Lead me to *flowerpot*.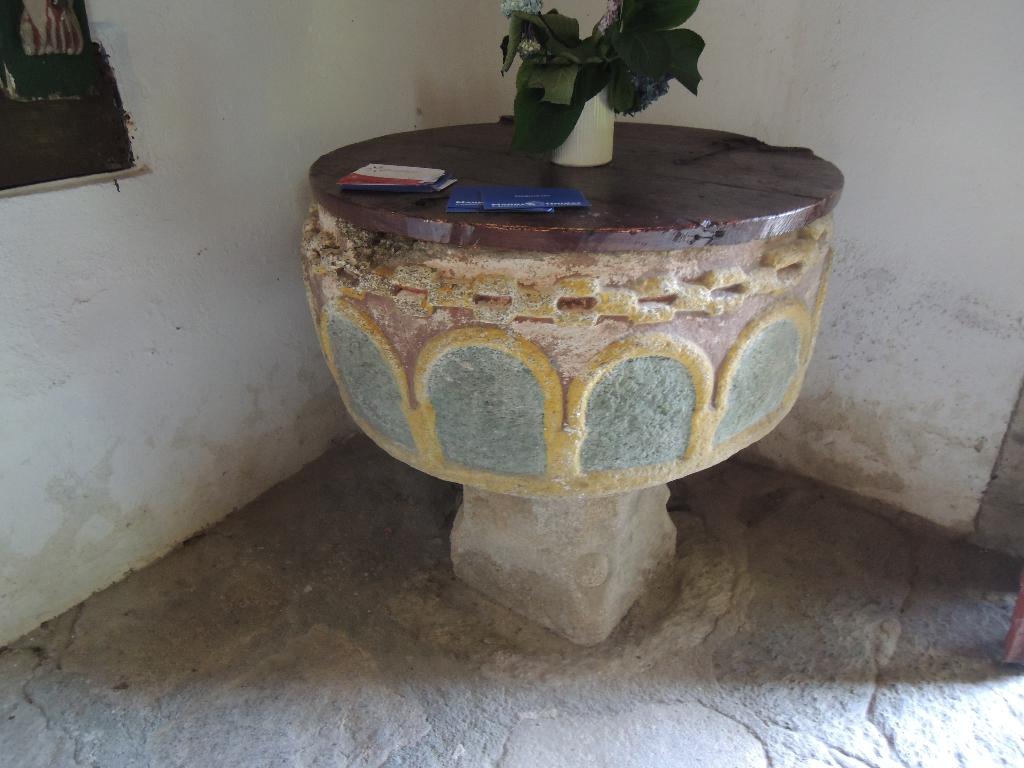
Lead to pyautogui.locateOnScreen(293, 158, 816, 522).
